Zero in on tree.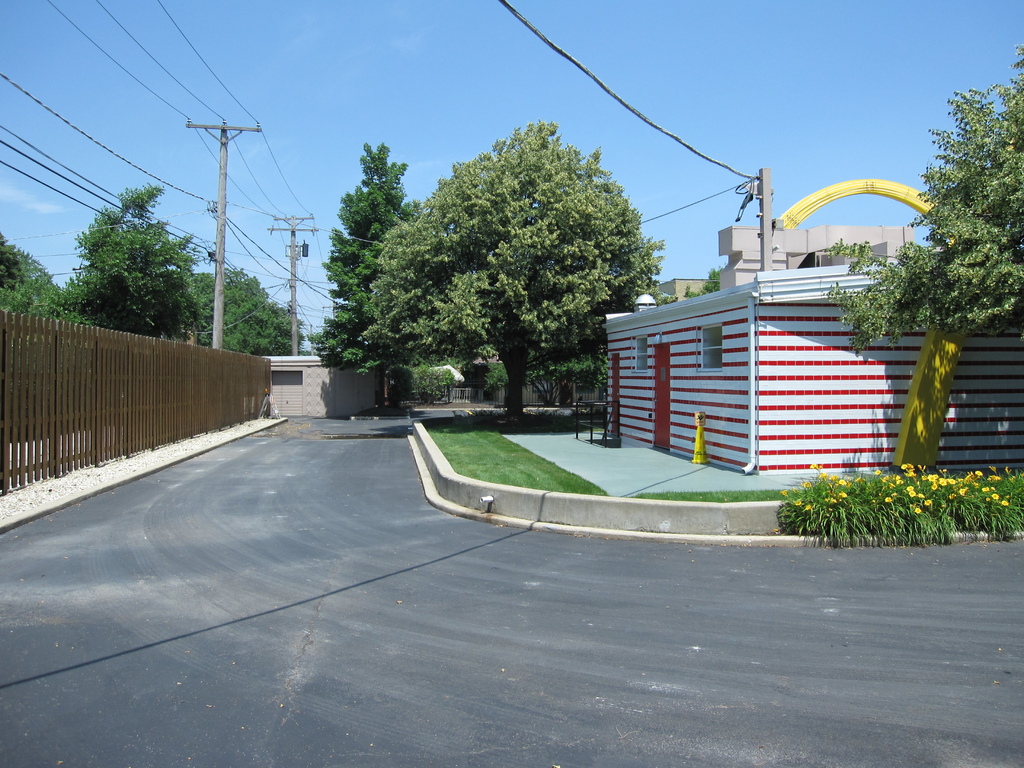
Zeroed in: detection(0, 223, 70, 323).
